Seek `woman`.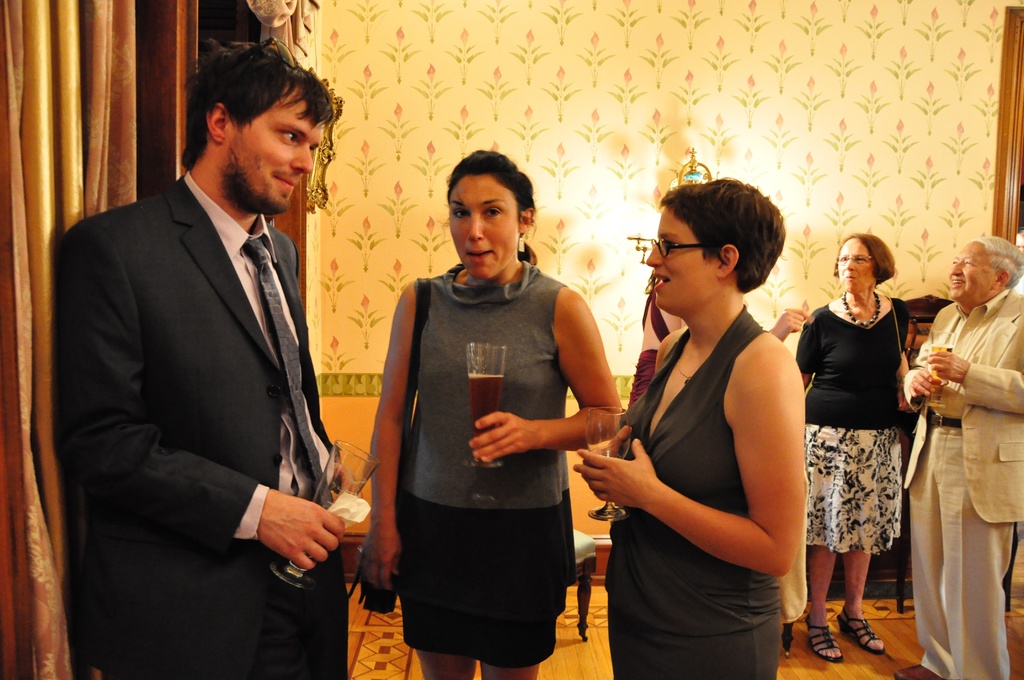
detection(575, 181, 802, 679).
